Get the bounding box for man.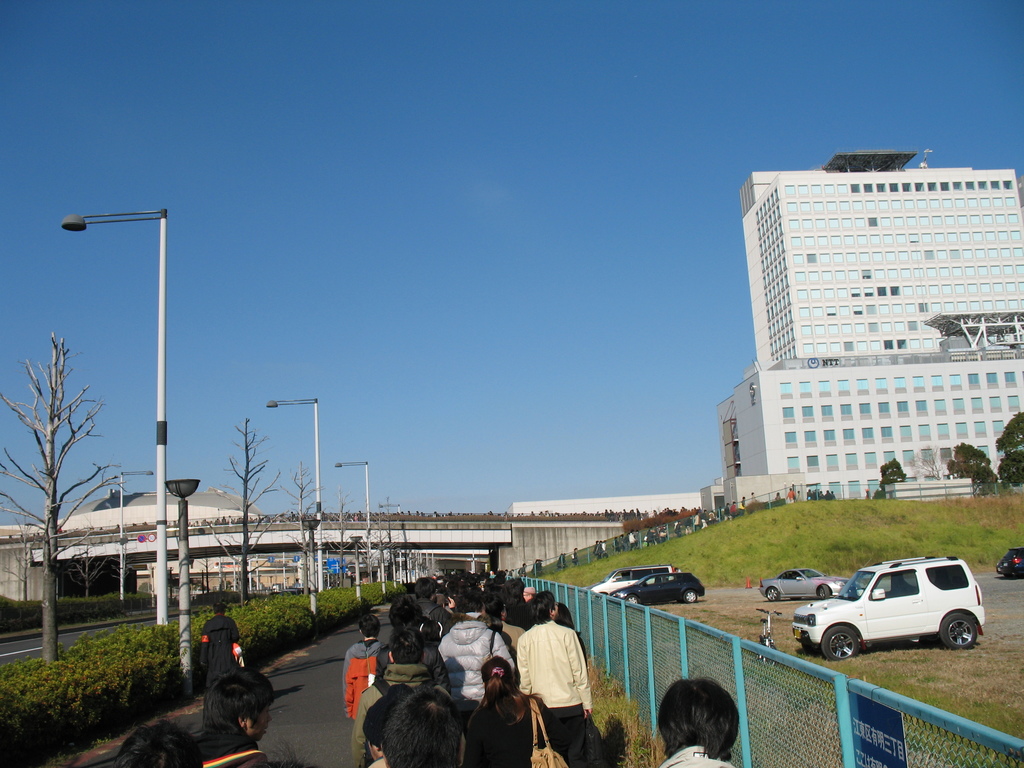
(x1=599, y1=540, x2=611, y2=558).
